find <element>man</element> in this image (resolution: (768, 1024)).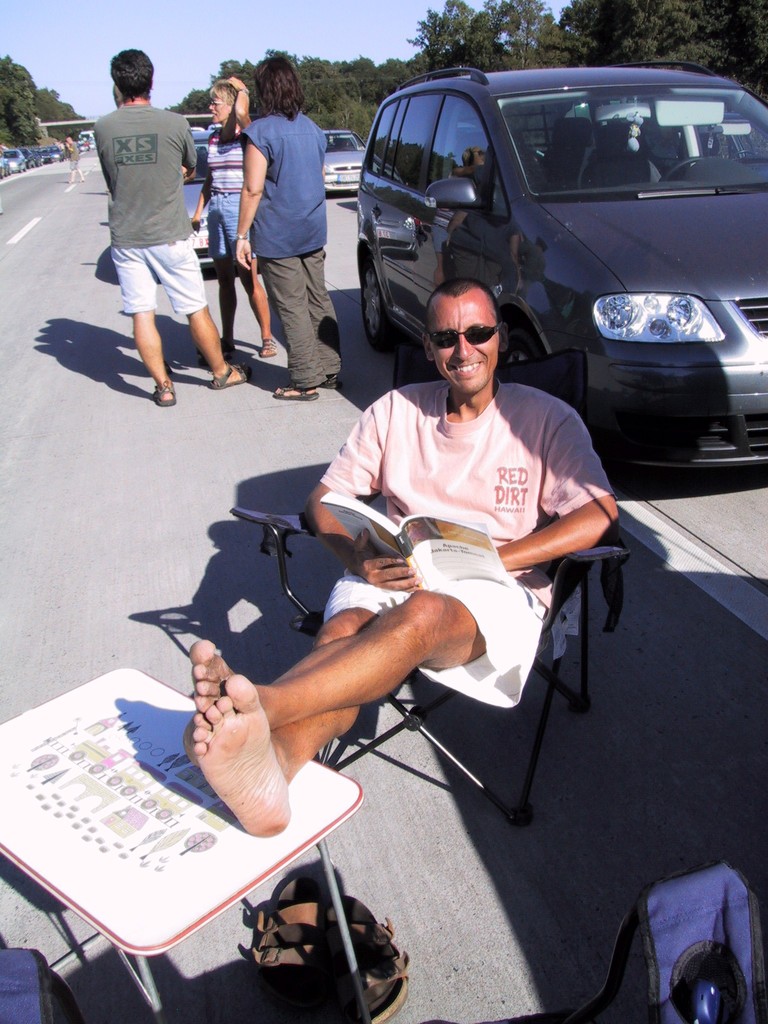
<region>78, 56, 227, 410</region>.
